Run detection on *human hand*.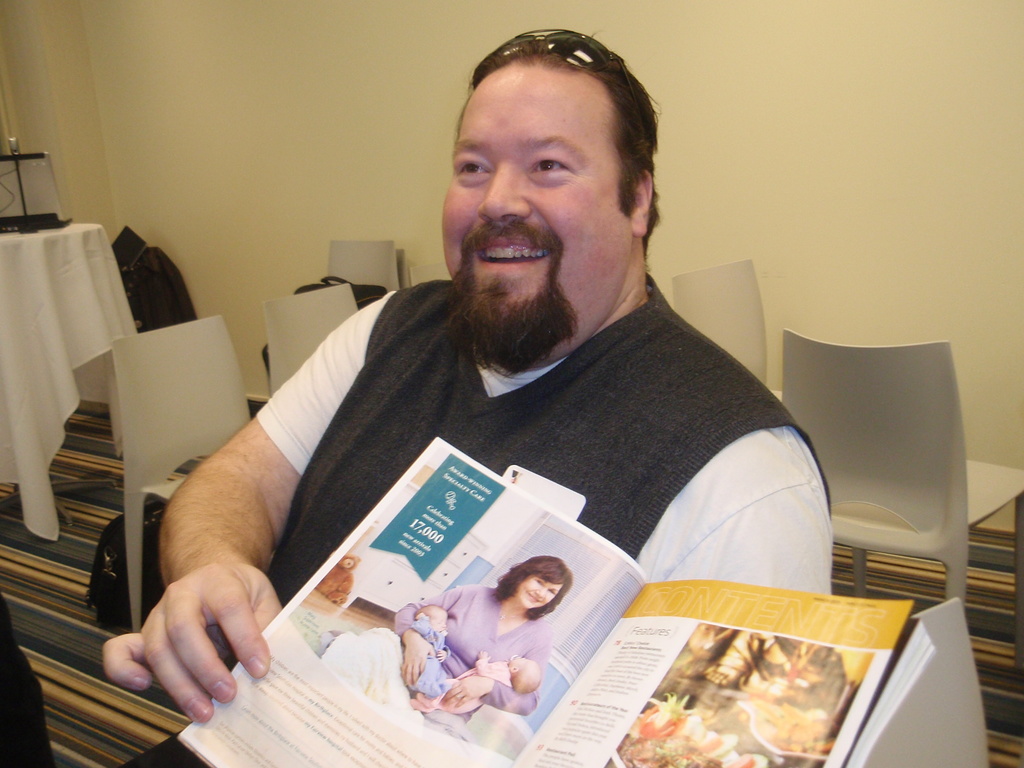
Result: left=438, top=675, right=485, bottom=710.
